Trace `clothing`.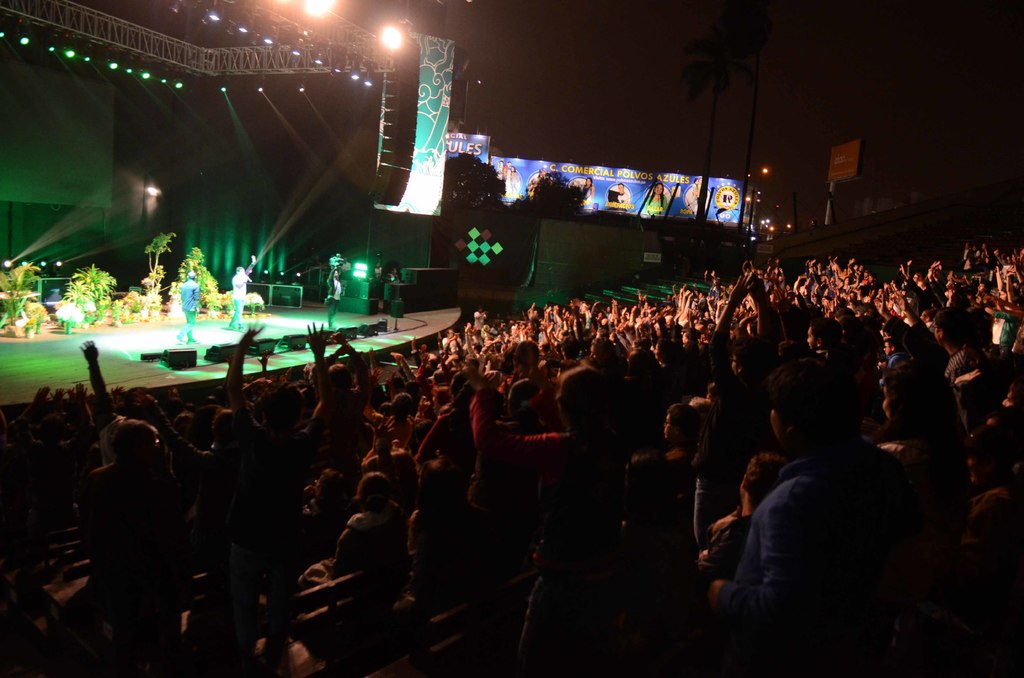
Traced to x1=333 y1=504 x2=407 y2=578.
